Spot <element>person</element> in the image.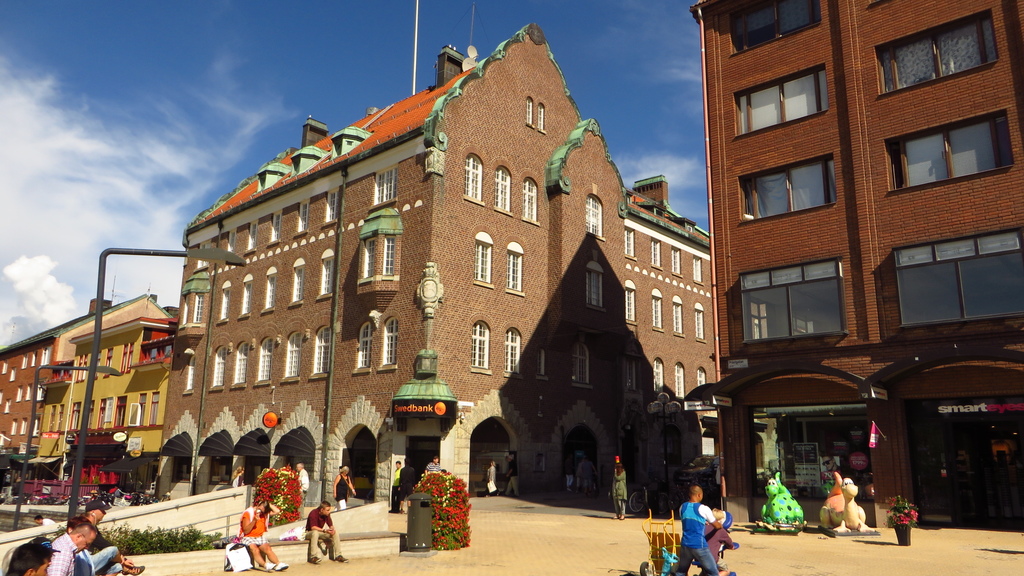
<element>person</element> found at 583, 454, 596, 496.
